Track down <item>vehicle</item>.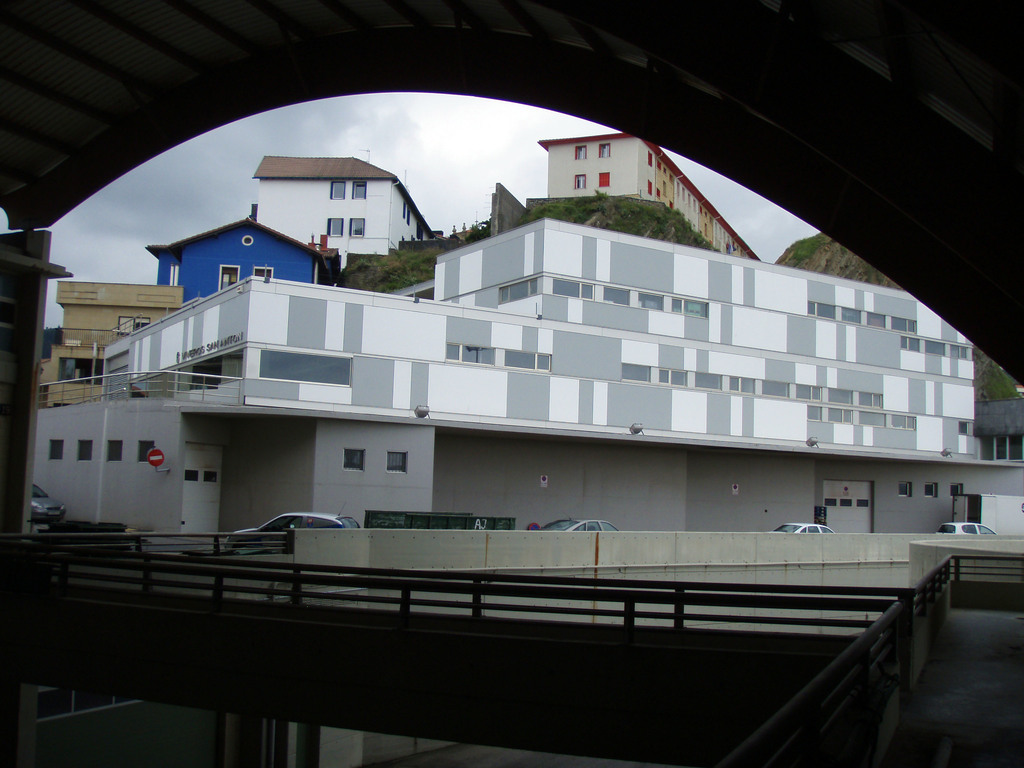
Tracked to [533, 511, 618, 533].
